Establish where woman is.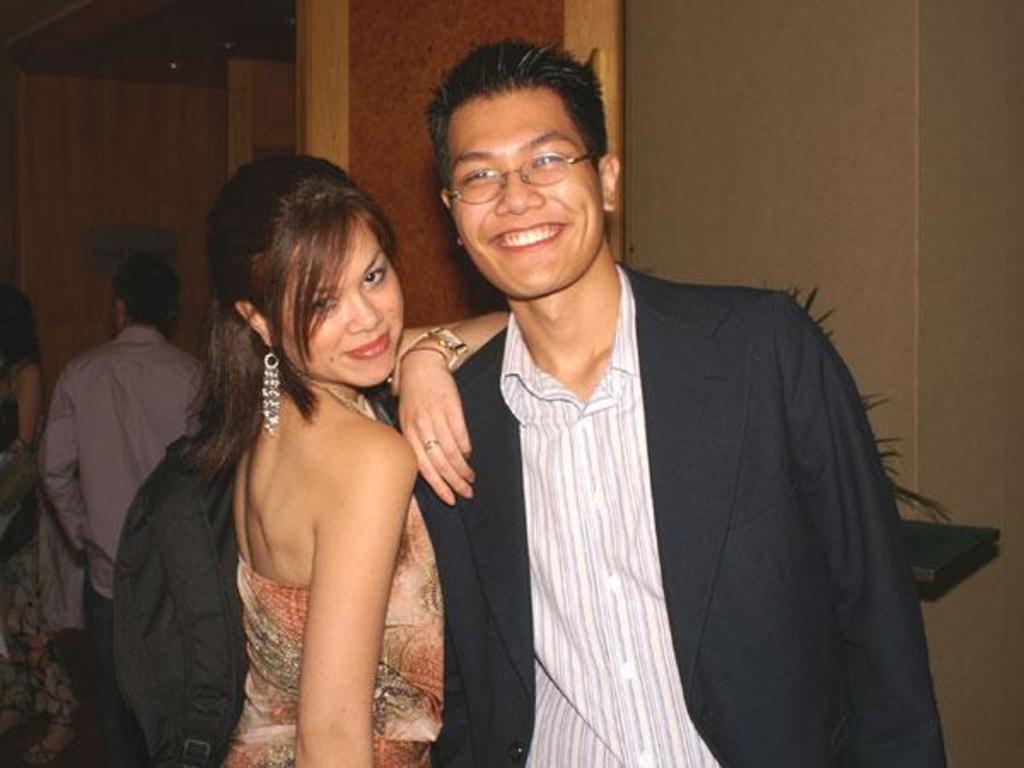
Established at [186, 160, 486, 719].
